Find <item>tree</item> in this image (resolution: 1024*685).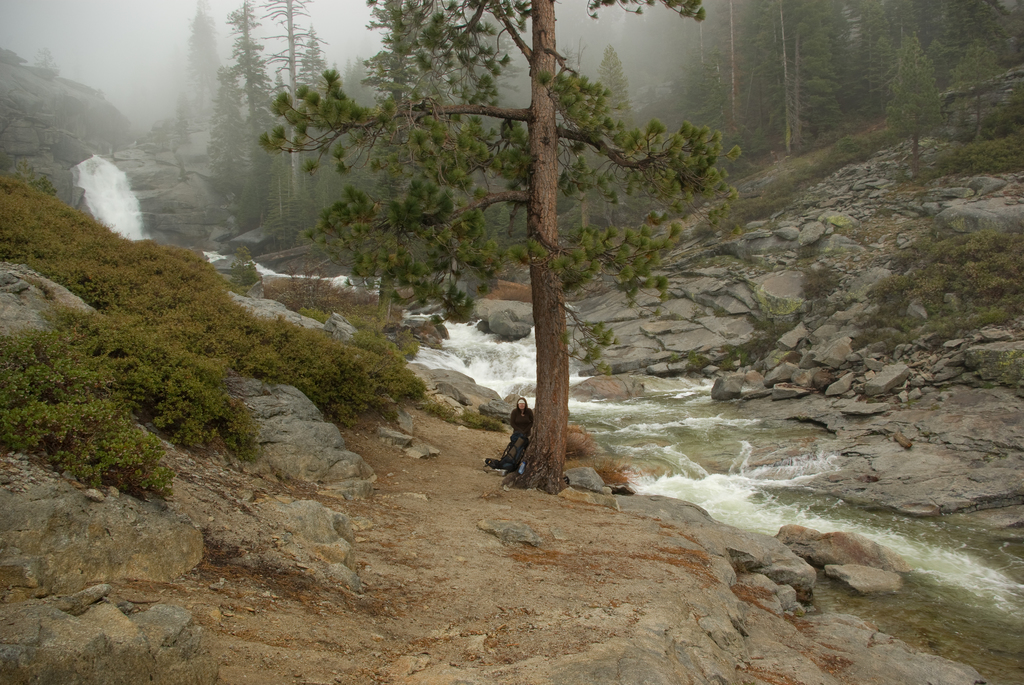
BBox(879, 30, 950, 177).
